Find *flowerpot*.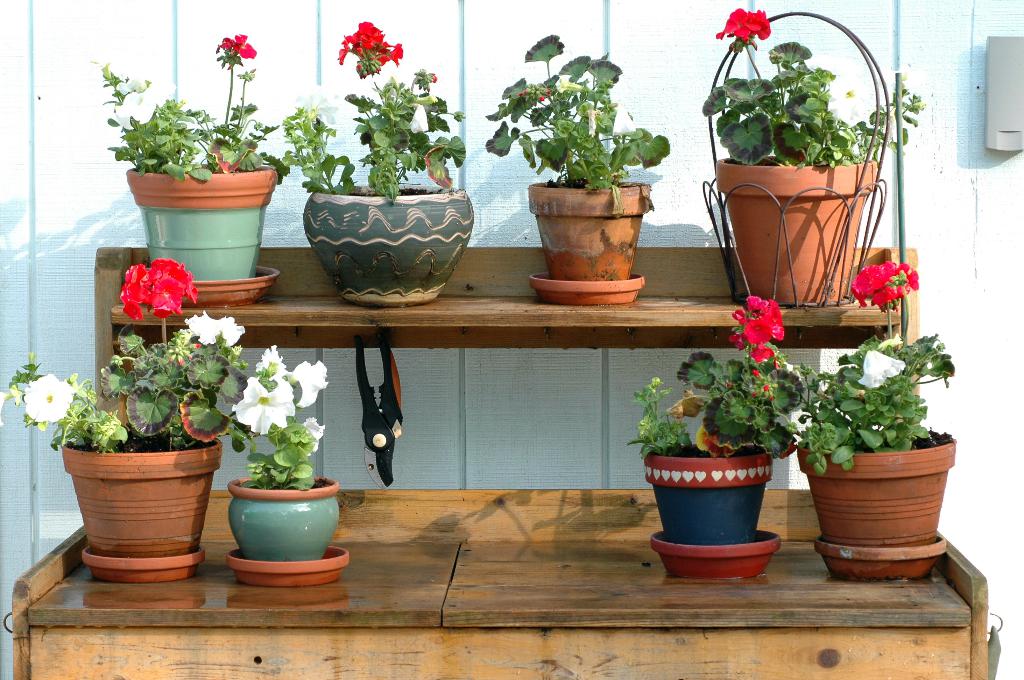
region(301, 183, 473, 310).
